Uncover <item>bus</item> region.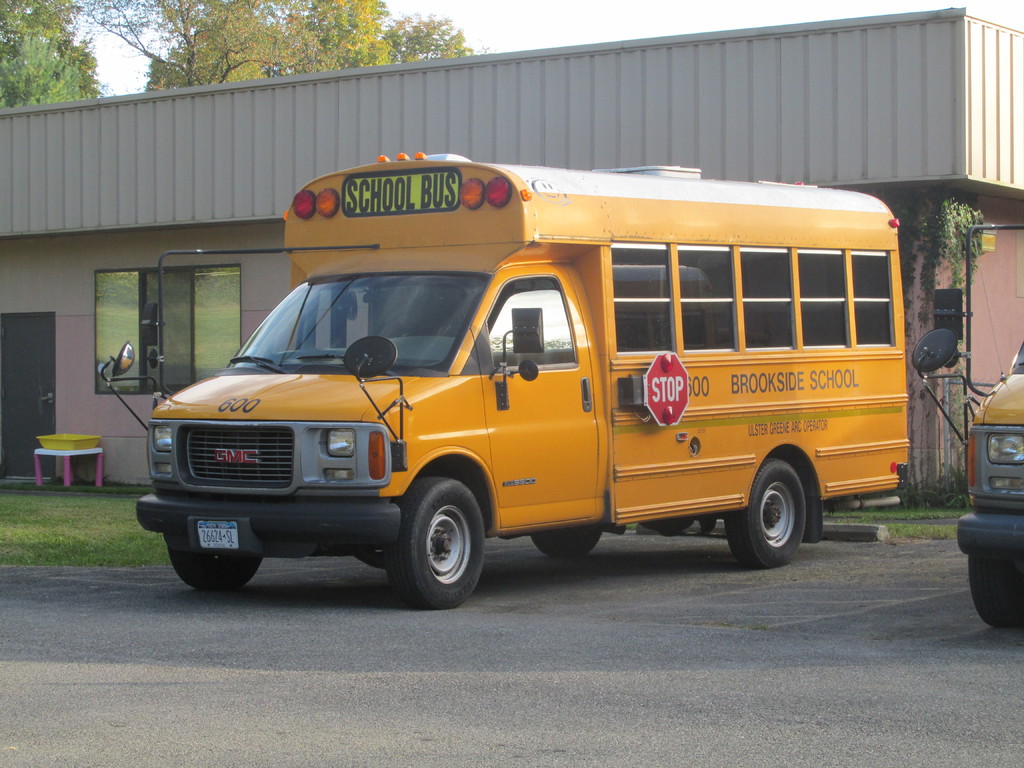
Uncovered: box(96, 152, 916, 615).
